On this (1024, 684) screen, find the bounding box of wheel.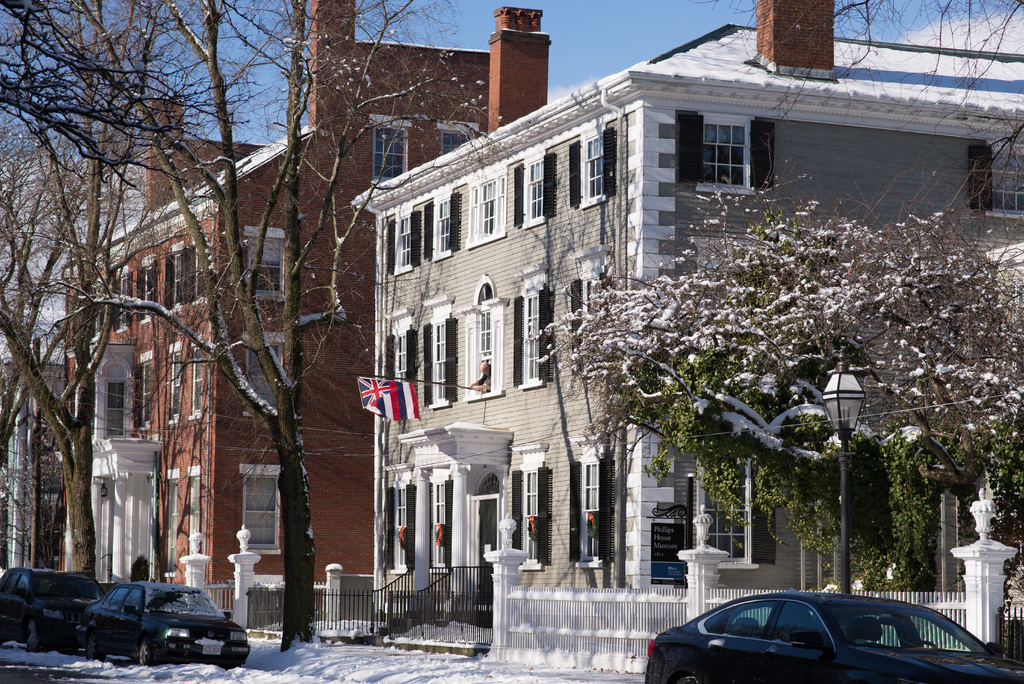
Bounding box: l=915, t=640, r=939, b=653.
